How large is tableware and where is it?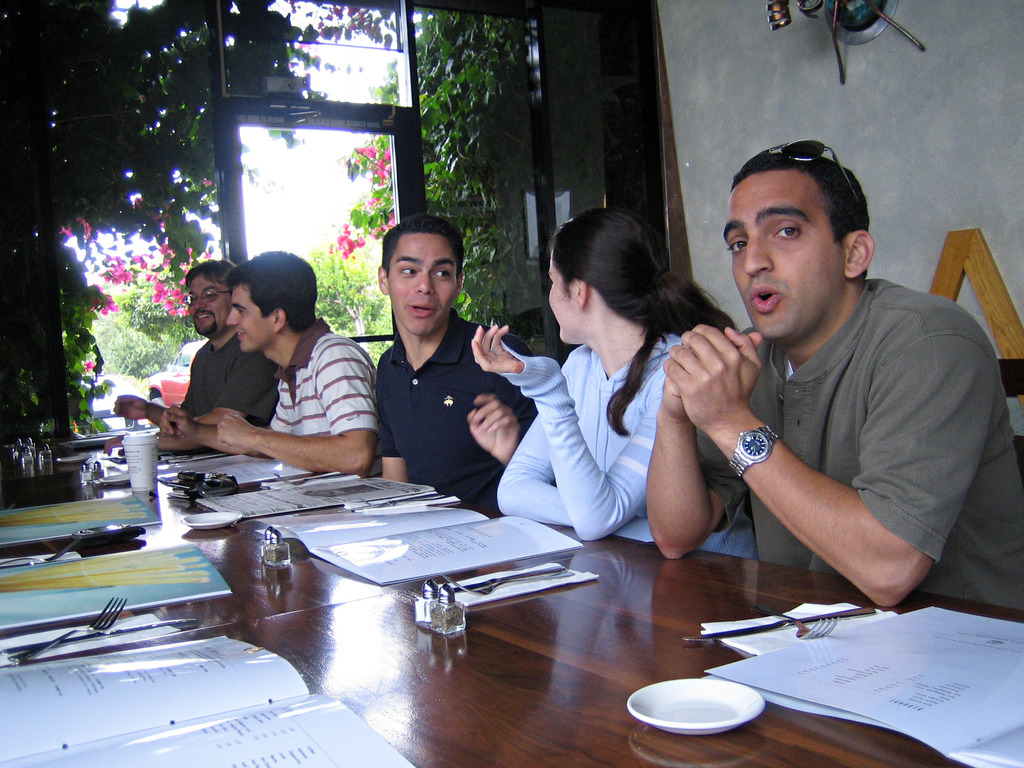
Bounding box: bbox=(98, 471, 132, 486).
